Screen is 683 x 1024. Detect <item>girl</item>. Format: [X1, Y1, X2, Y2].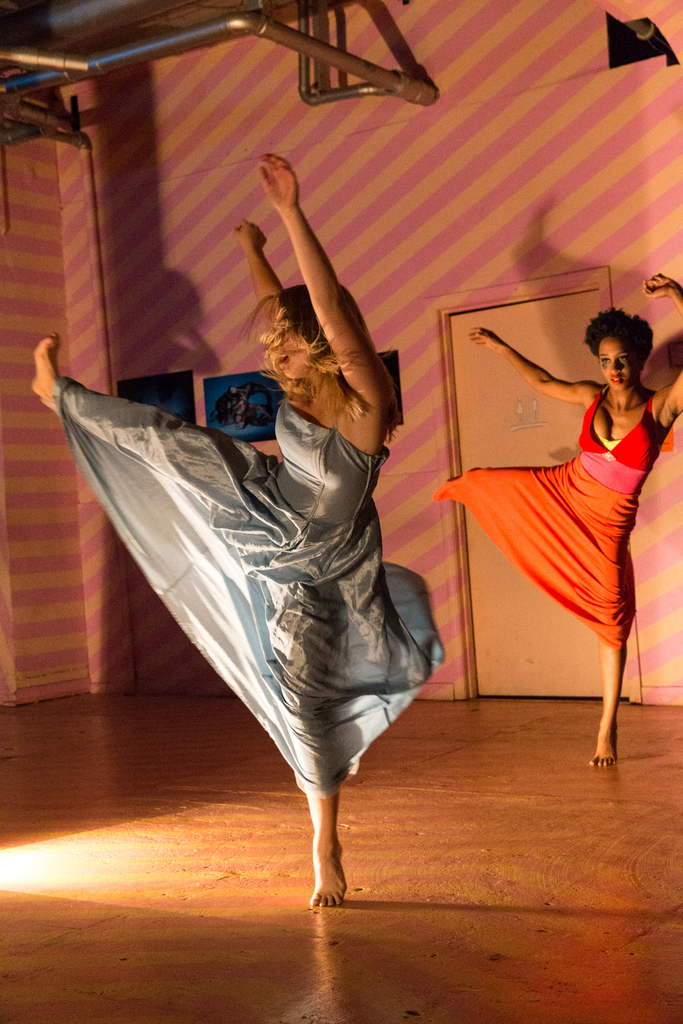
[424, 275, 678, 788].
